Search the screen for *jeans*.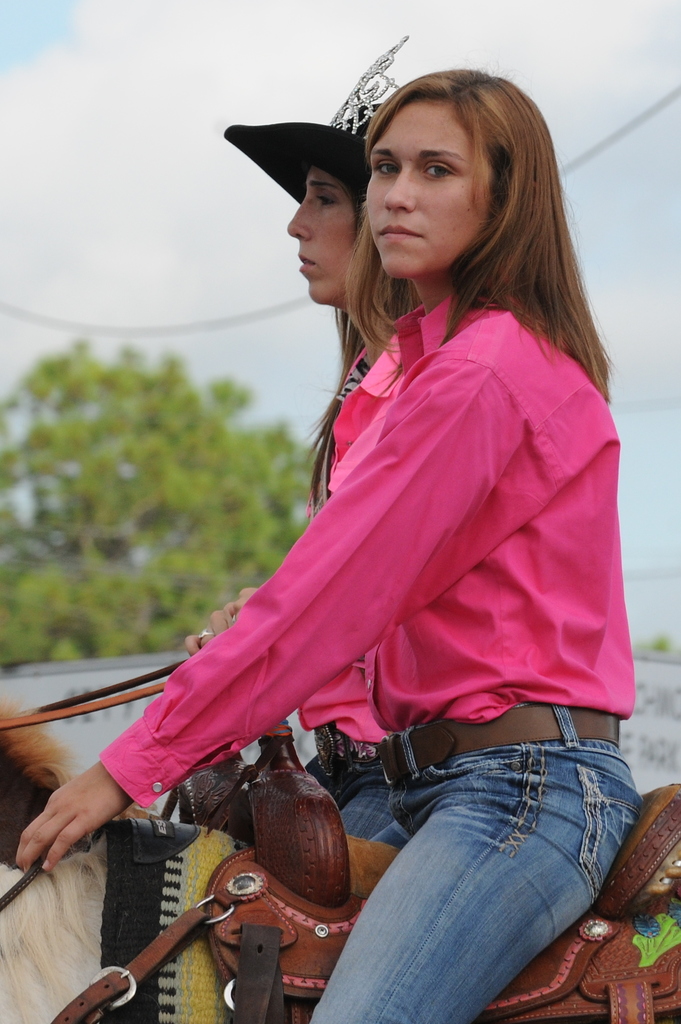
Found at 307/726/392/838.
